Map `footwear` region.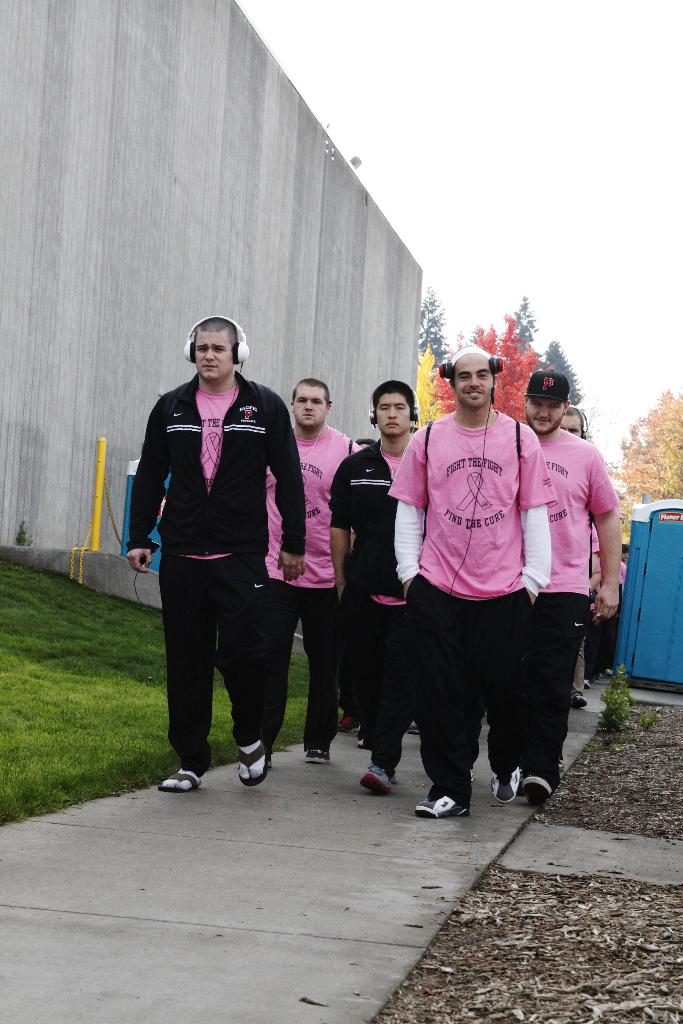
Mapped to [355, 760, 397, 794].
